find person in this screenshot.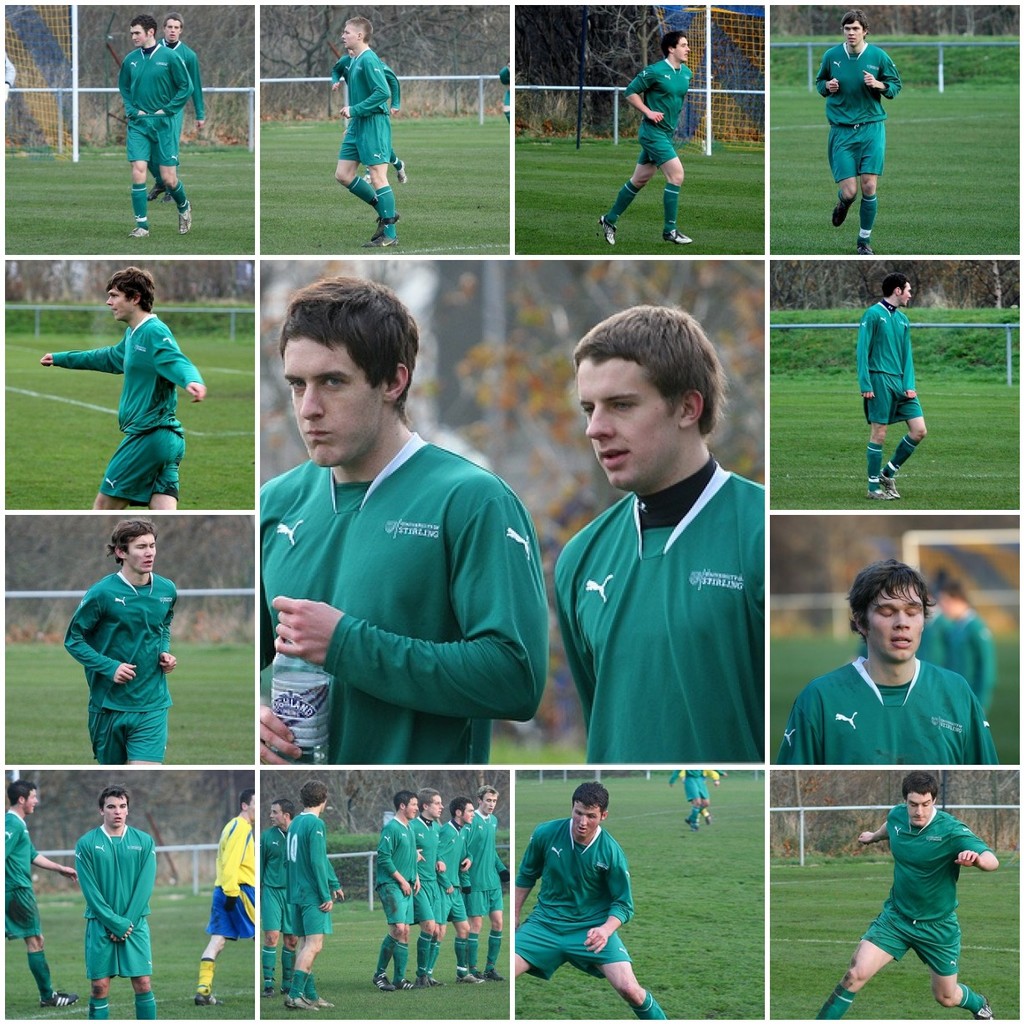
The bounding box for person is Rect(261, 796, 291, 996).
